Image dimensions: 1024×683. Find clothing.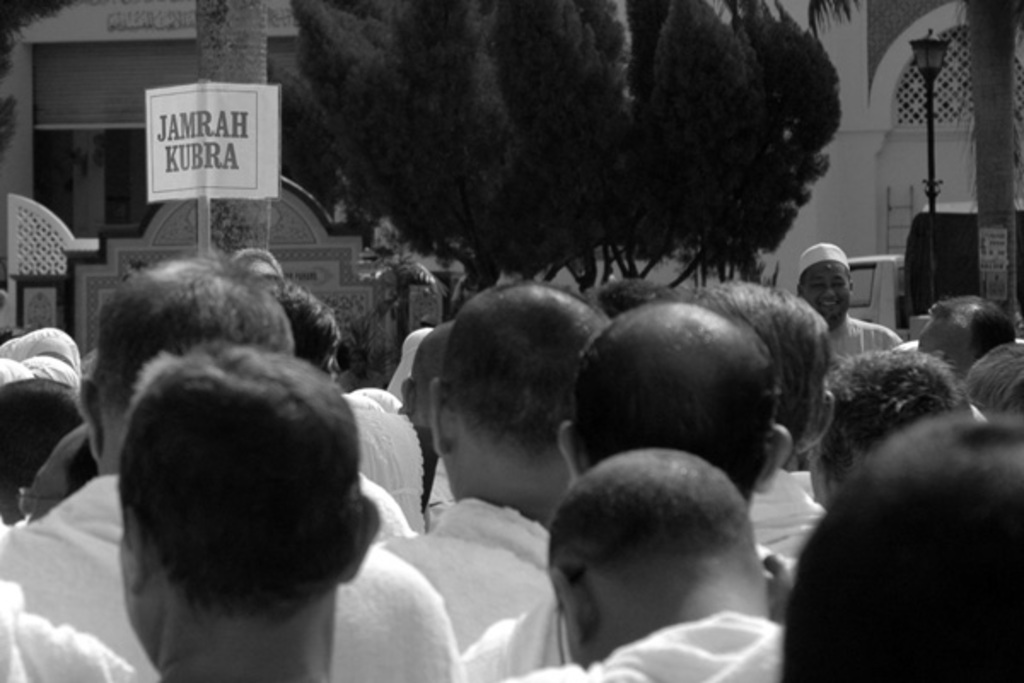
[503,608,787,681].
